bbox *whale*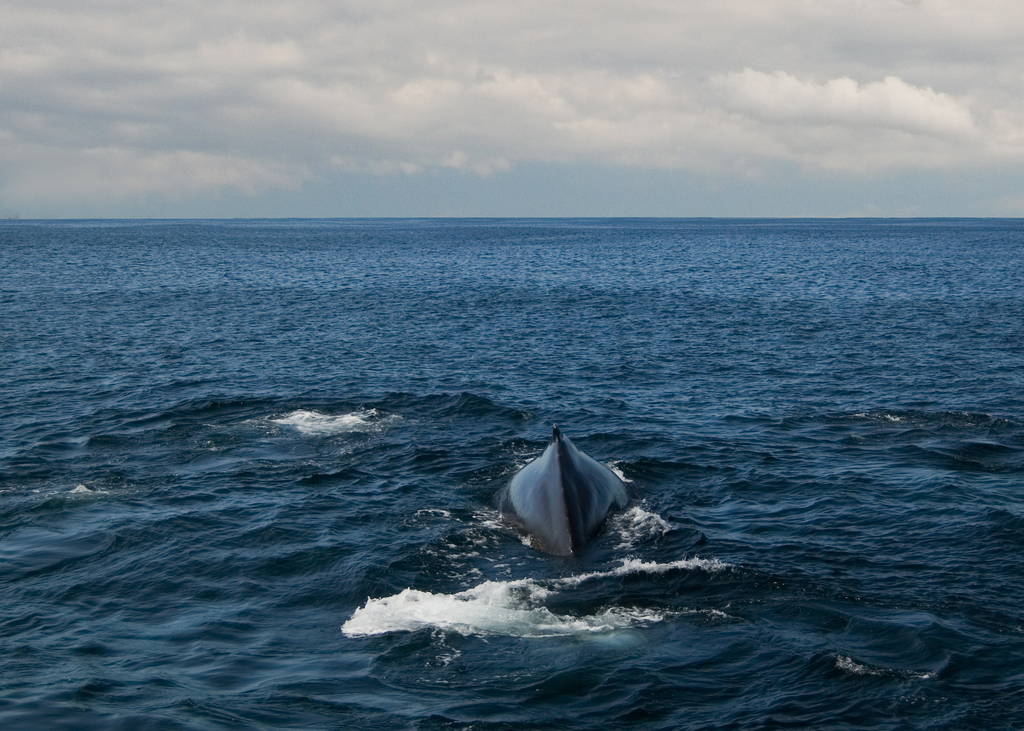
bbox=[486, 419, 626, 559]
